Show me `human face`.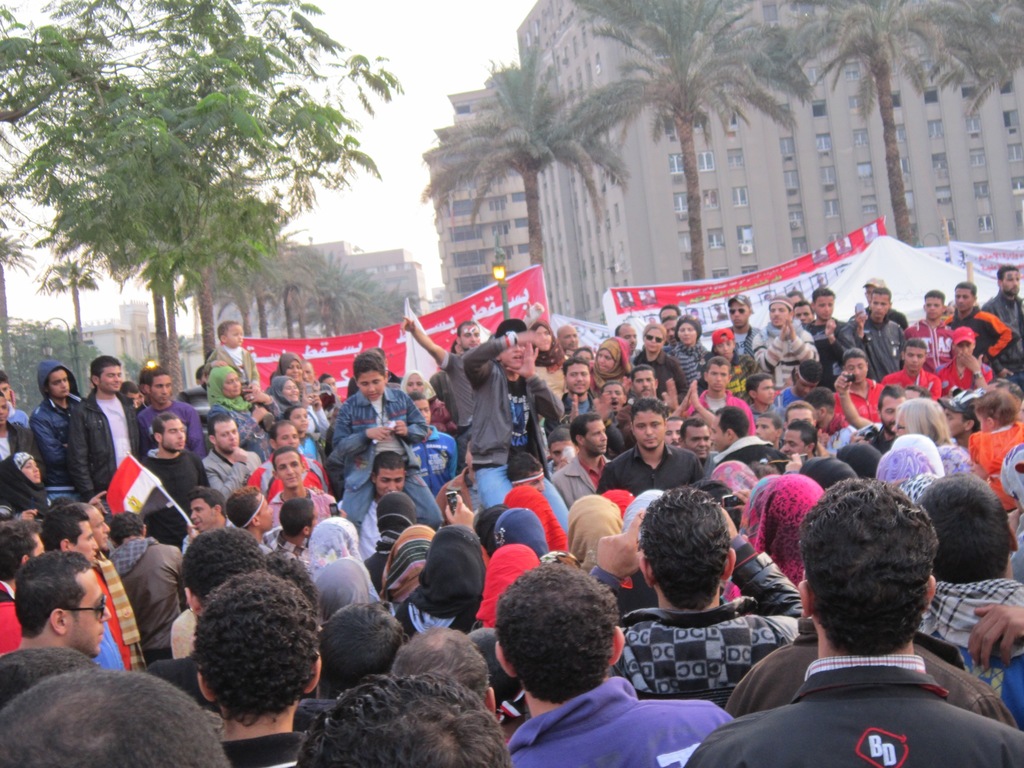
`human face` is here: select_region(769, 301, 787, 325).
